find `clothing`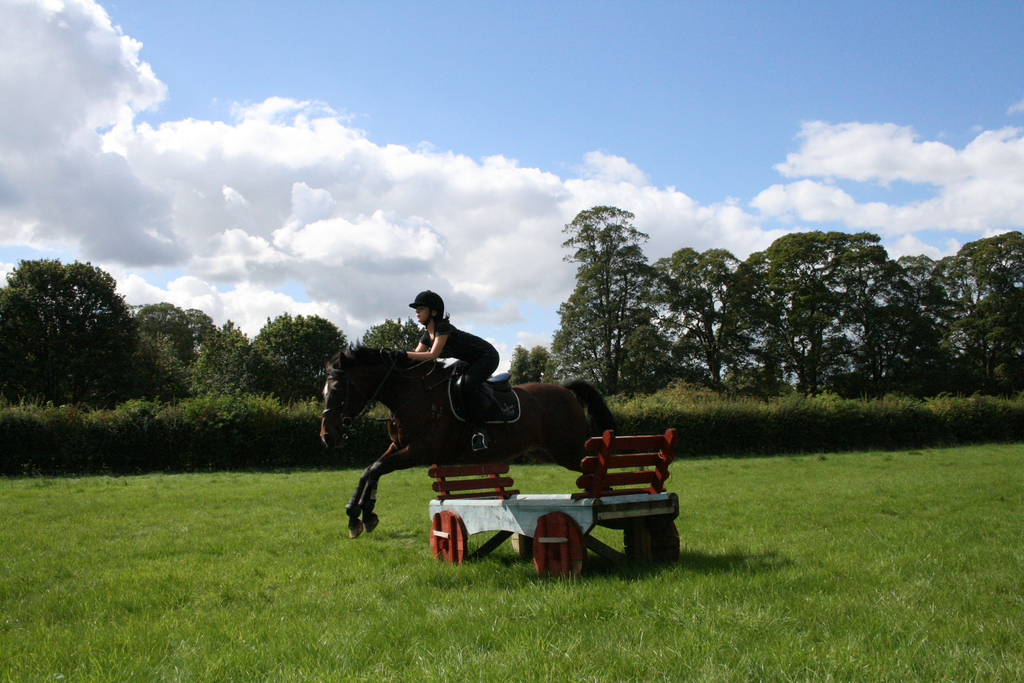
pyautogui.locateOnScreen(414, 316, 513, 426)
